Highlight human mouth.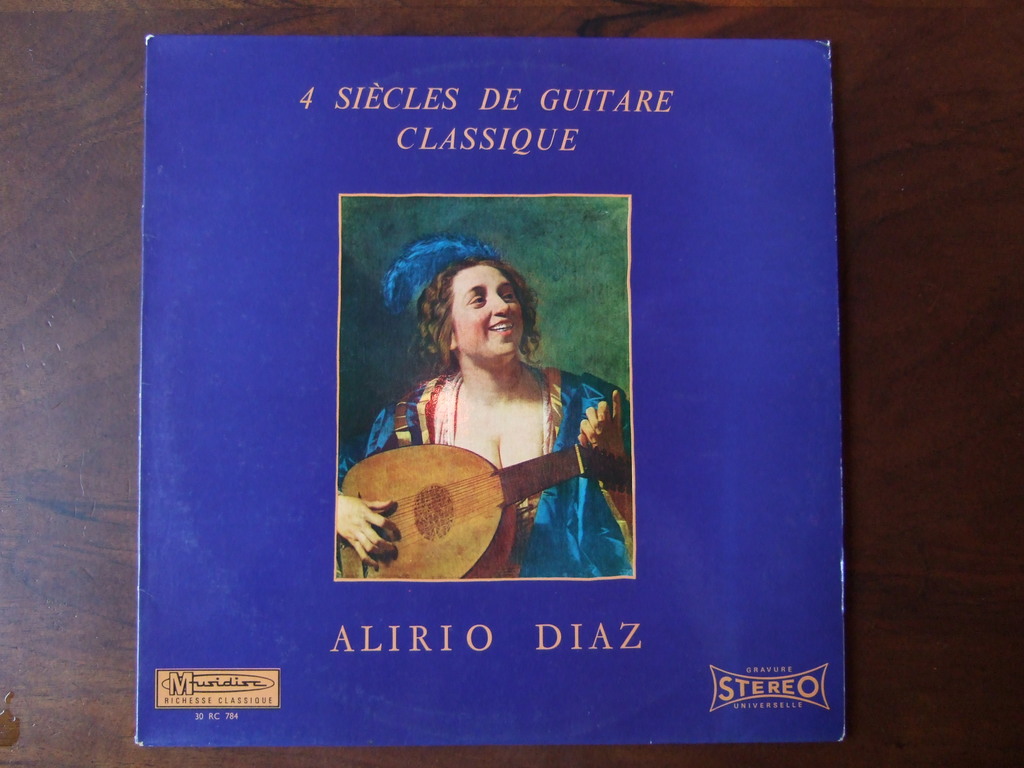
Highlighted region: bbox=[487, 319, 516, 333].
